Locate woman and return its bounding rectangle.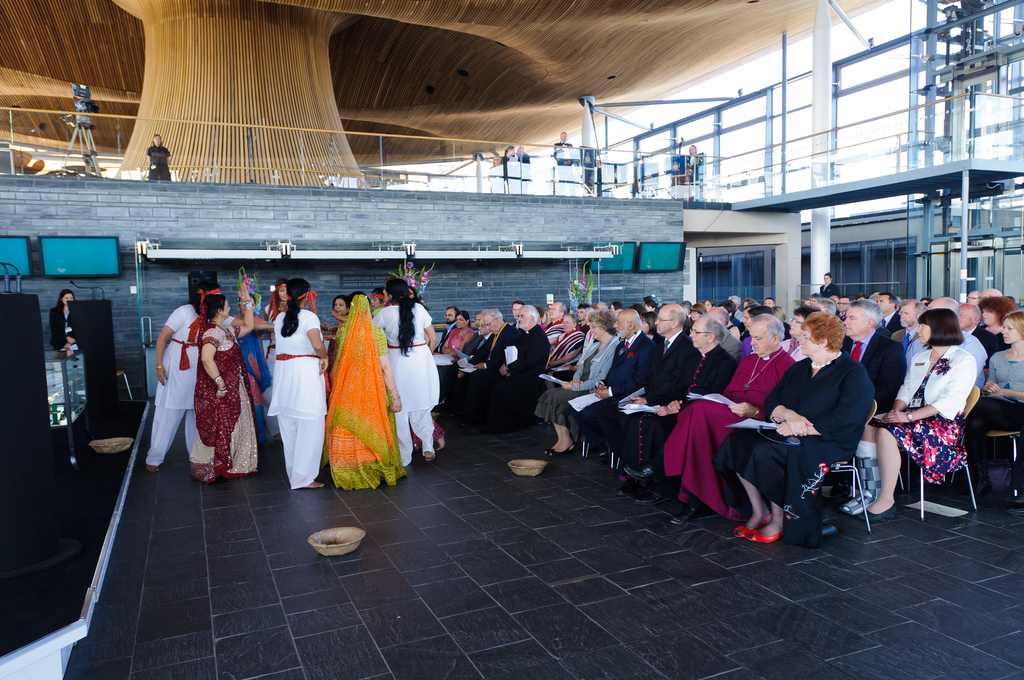
bbox=(610, 301, 626, 312).
